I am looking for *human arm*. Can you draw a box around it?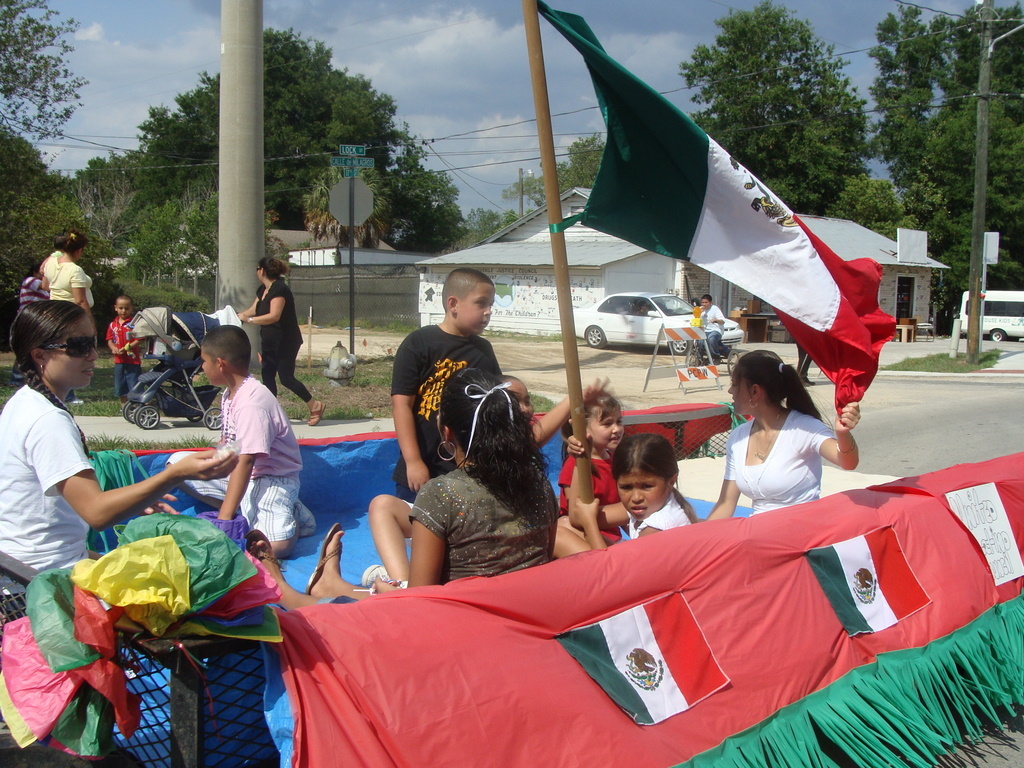
Sure, the bounding box is 563/419/633/529.
